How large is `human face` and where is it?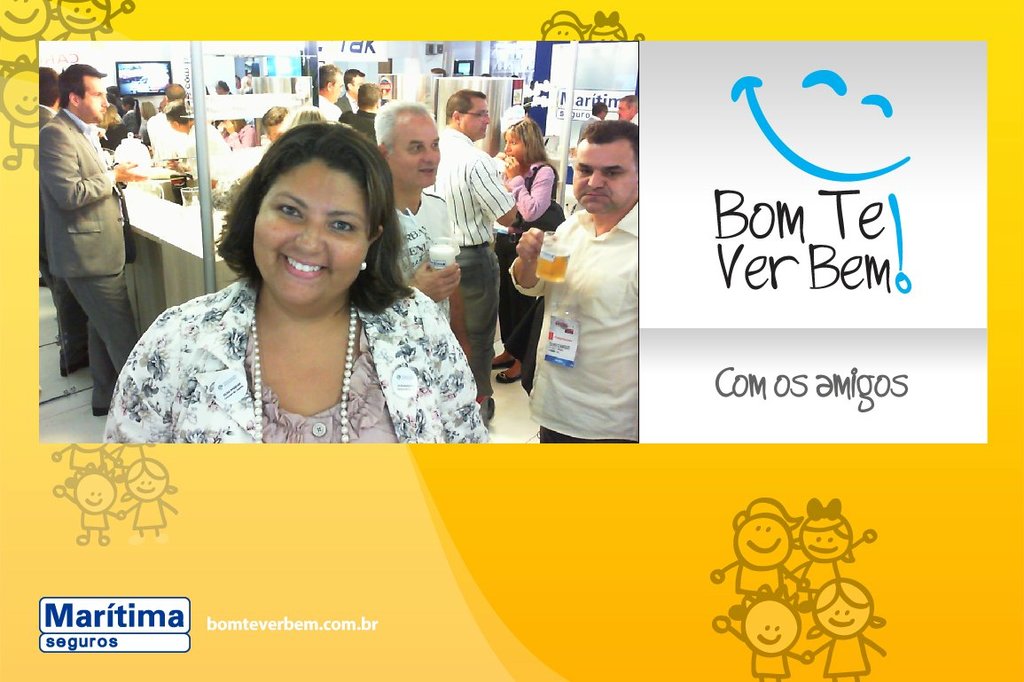
Bounding box: <bbox>77, 71, 114, 123</bbox>.
